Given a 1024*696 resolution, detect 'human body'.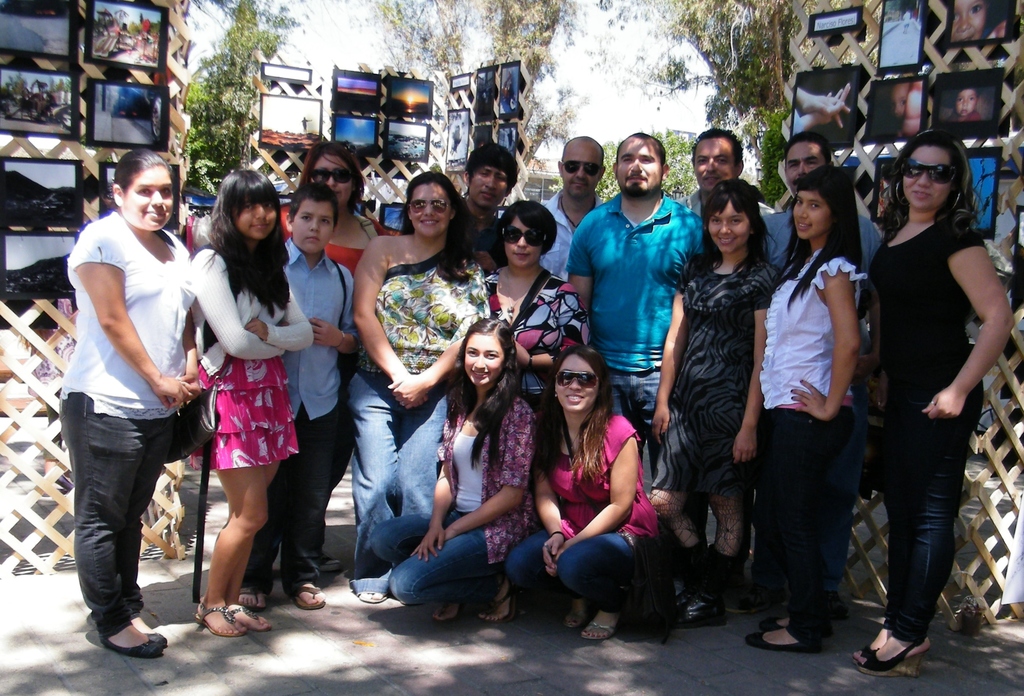
pyautogui.locateOnScreen(650, 254, 775, 624).
